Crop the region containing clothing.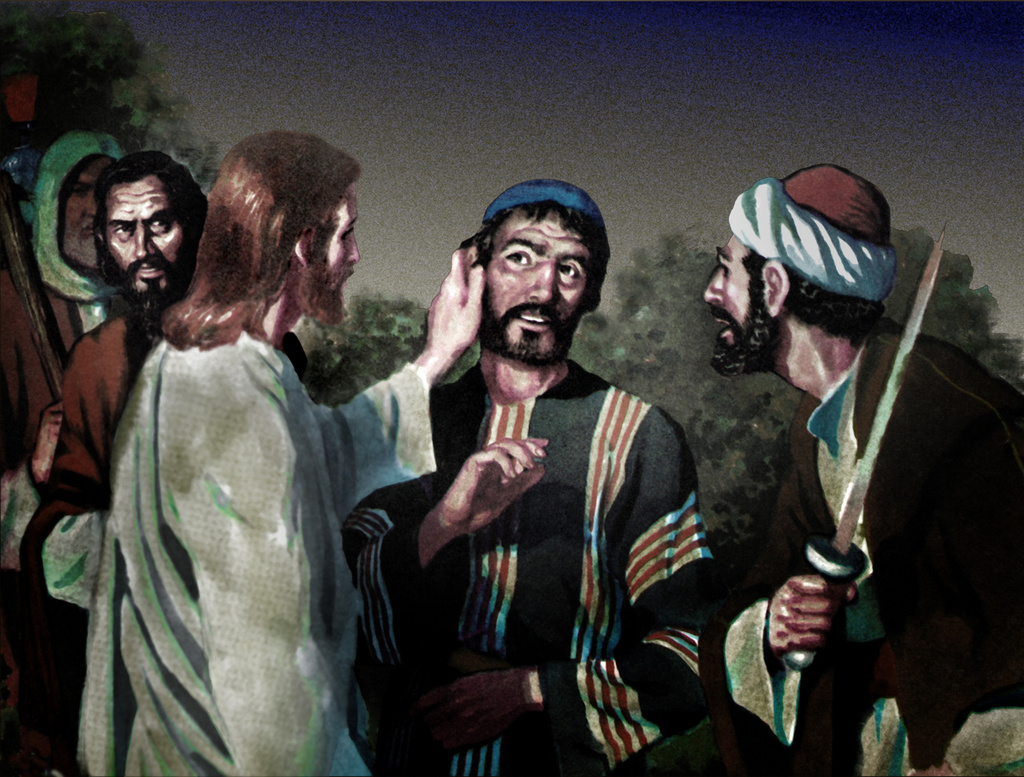
Crop region: x1=75 y1=326 x2=431 y2=776.
